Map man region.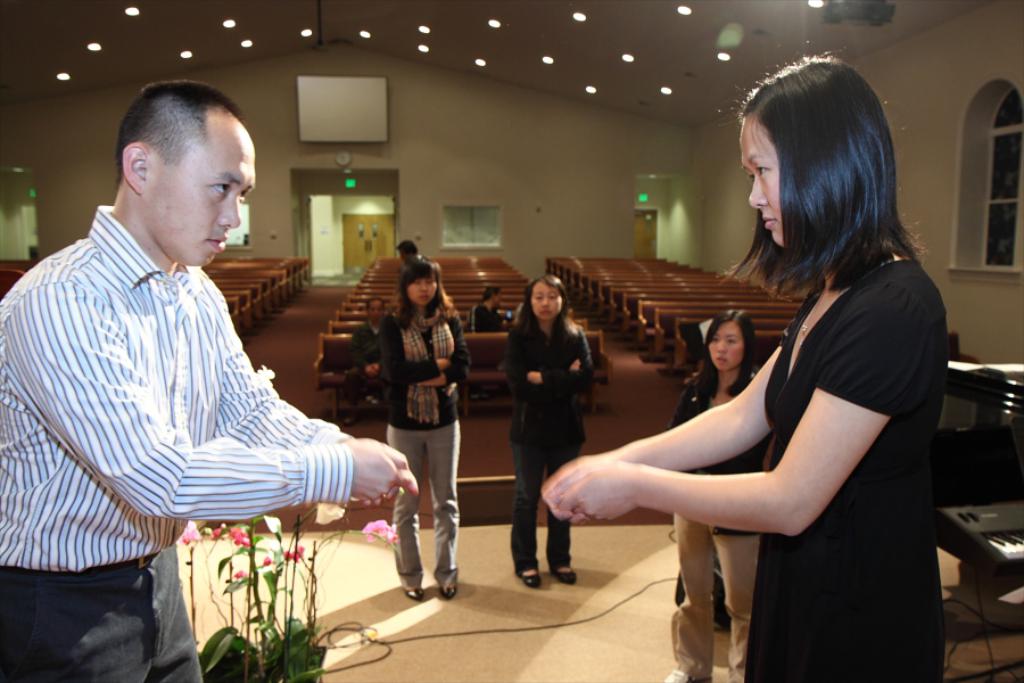
Mapped to crop(513, 283, 536, 320).
